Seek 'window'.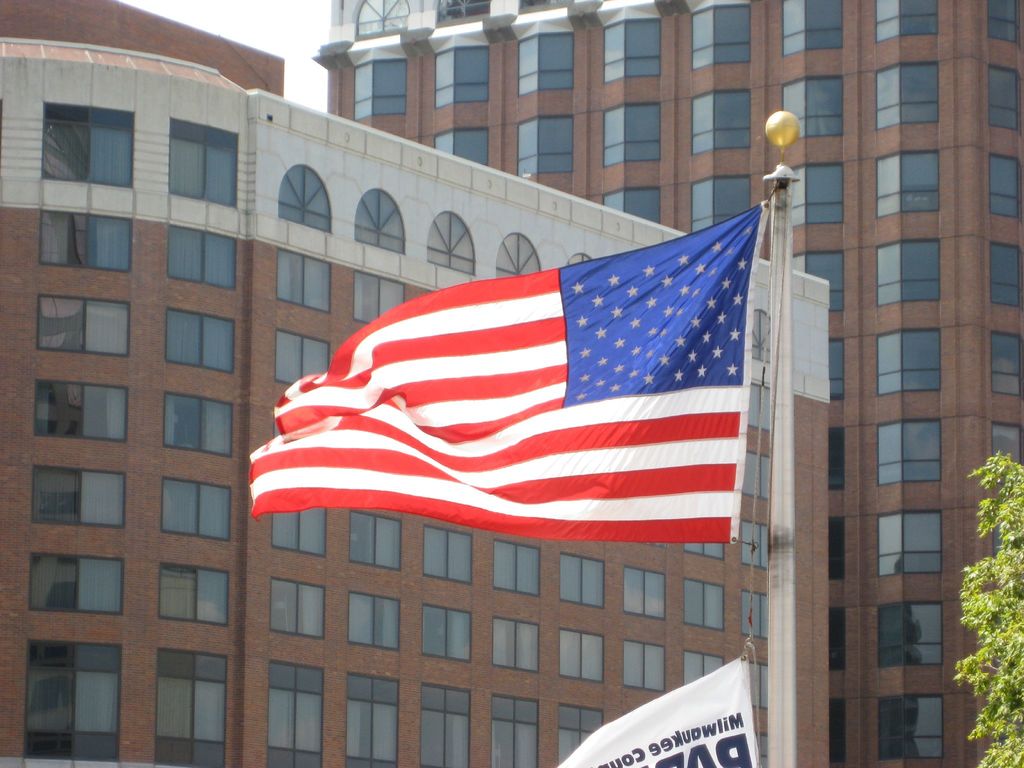
(x1=750, y1=664, x2=767, y2=710).
